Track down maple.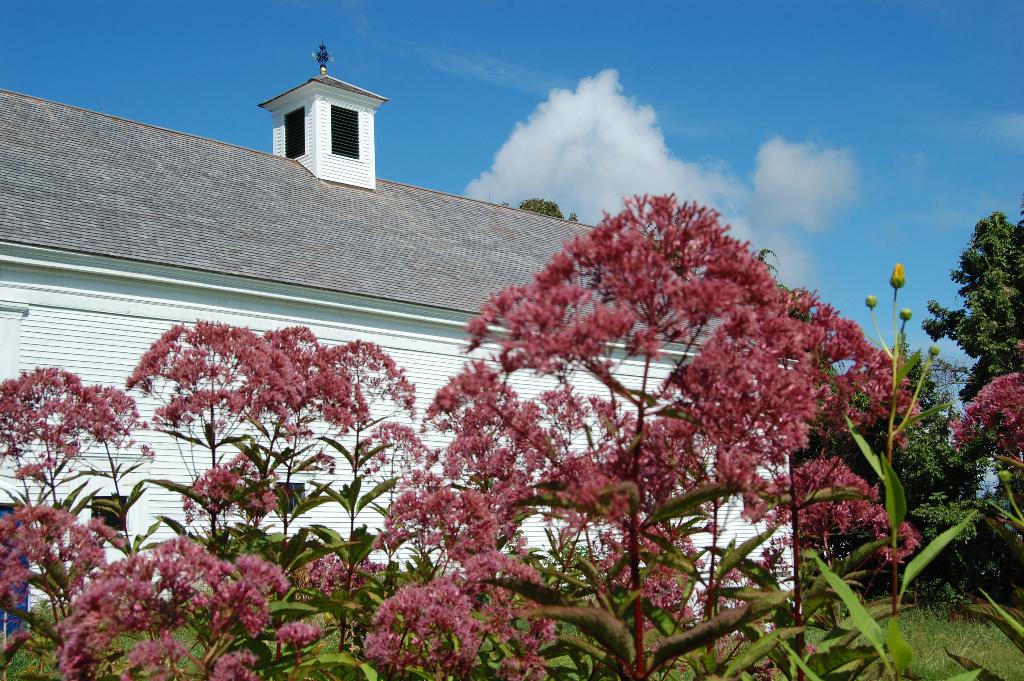
Tracked to {"x1": 90, "y1": 62, "x2": 960, "y2": 625}.
